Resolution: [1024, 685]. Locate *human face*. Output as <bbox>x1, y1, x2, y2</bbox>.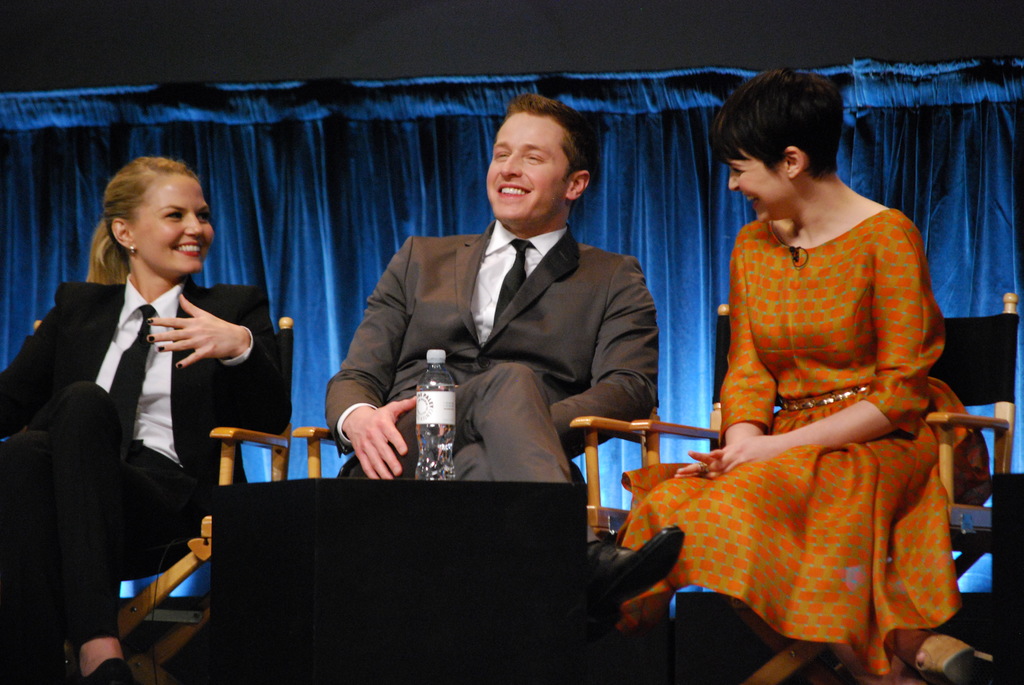
<bbox>724, 151, 792, 214</bbox>.
